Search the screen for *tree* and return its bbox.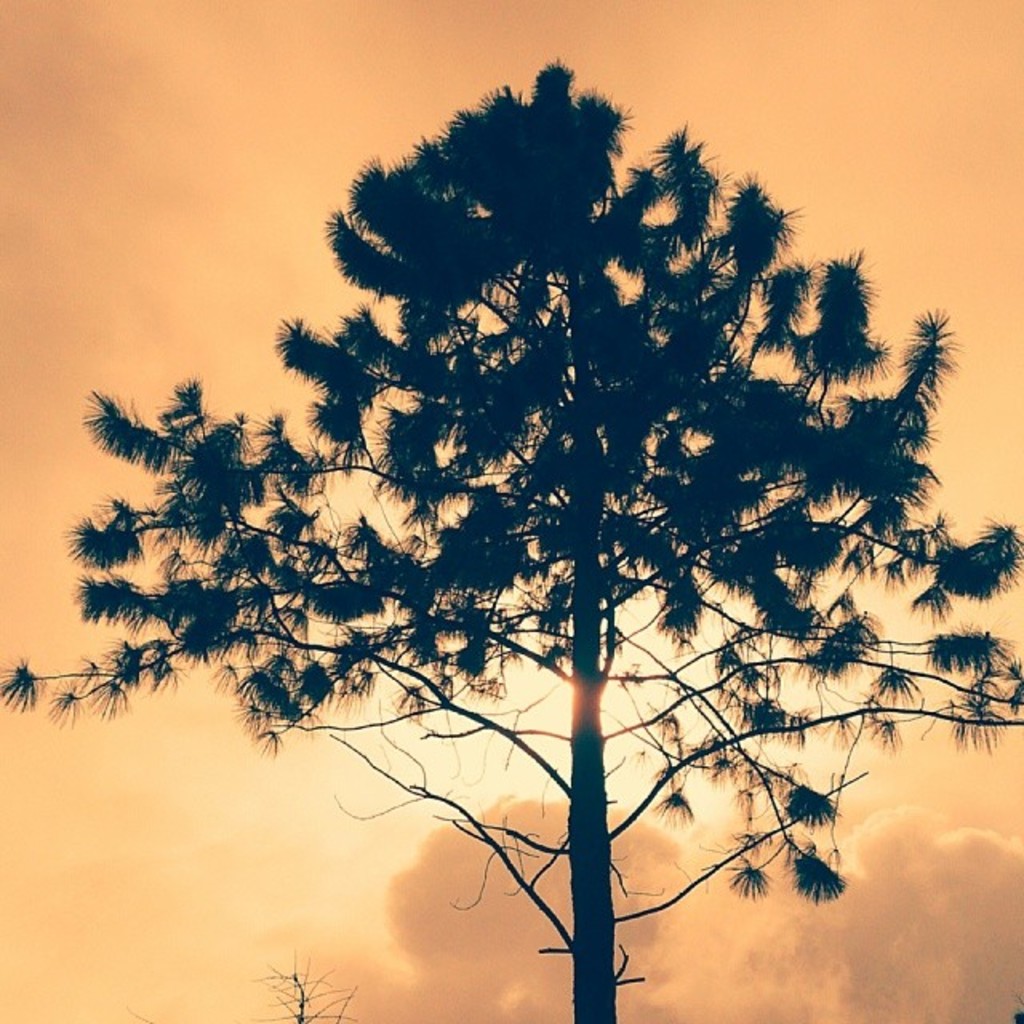
Found: l=0, t=61, r=1022, b=1022.
